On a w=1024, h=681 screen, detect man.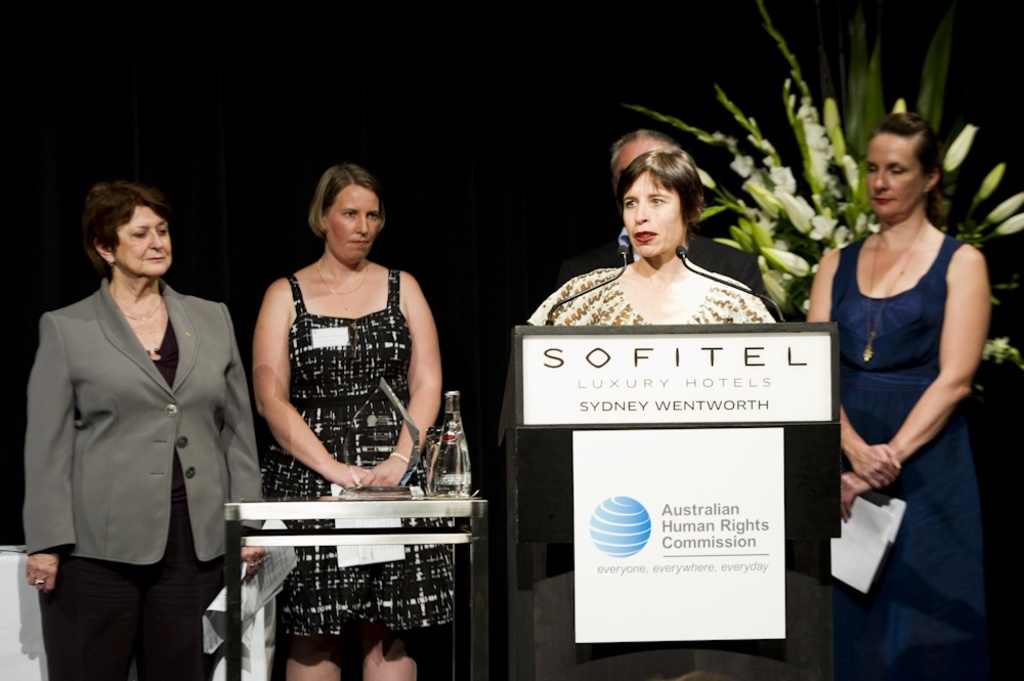
<box>555,125,777,298</box>.
